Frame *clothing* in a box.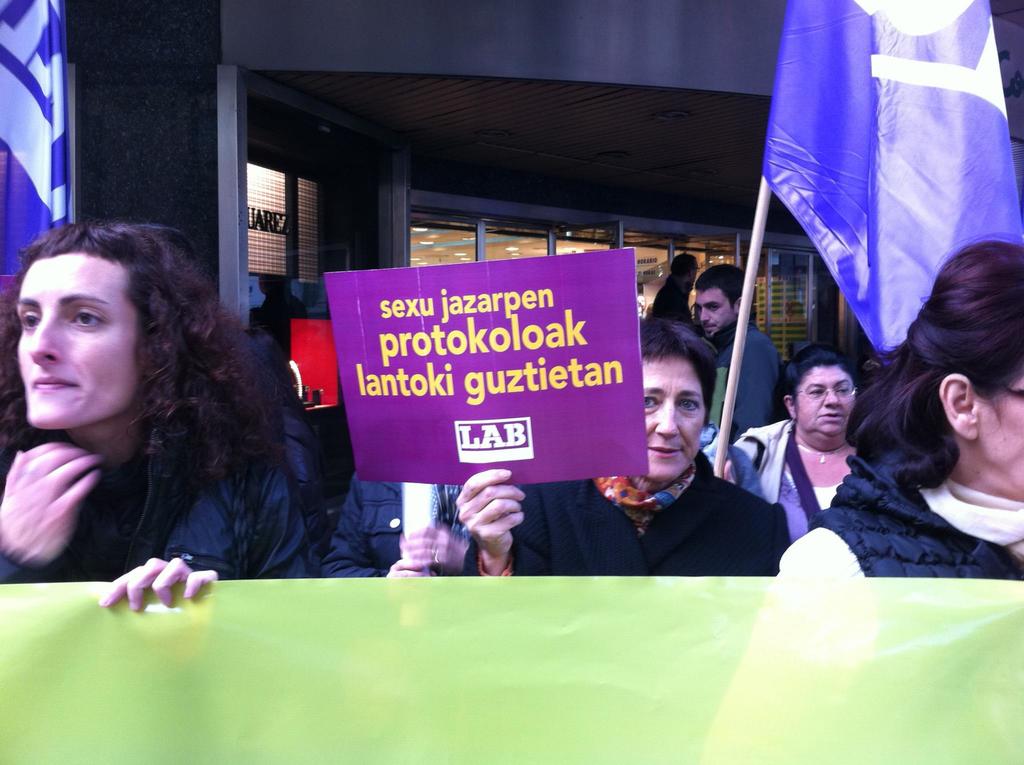
x1=648 y1=274 x2=698 y2=324.
